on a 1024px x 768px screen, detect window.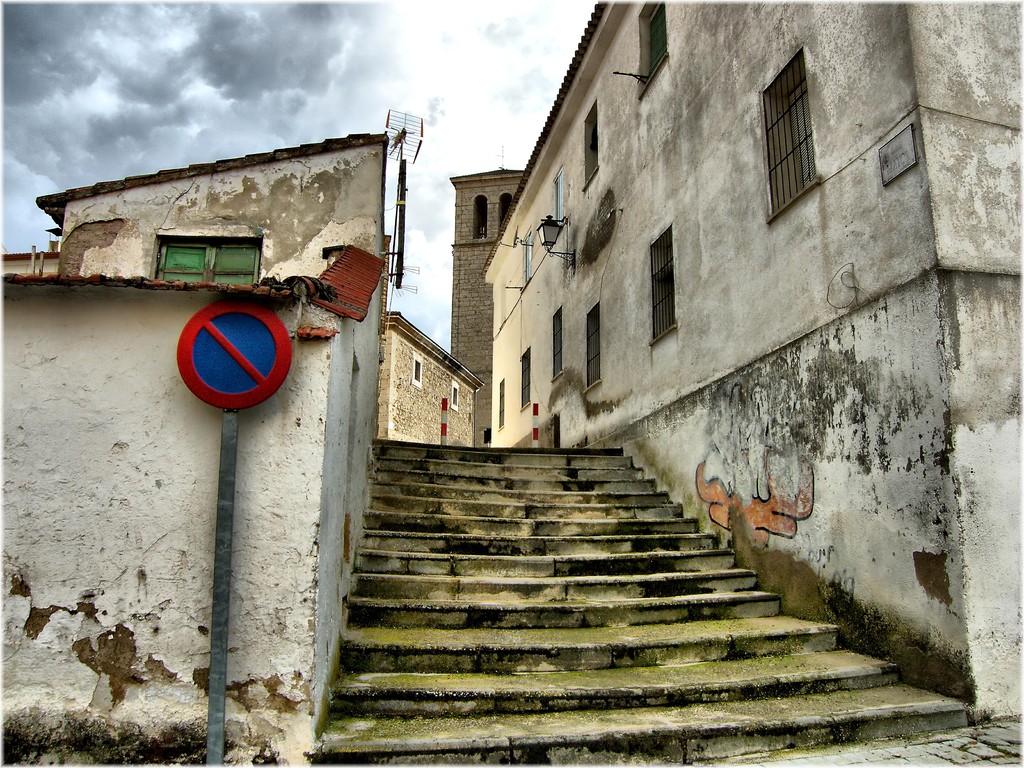
crop(497, 379, 506, 428).
